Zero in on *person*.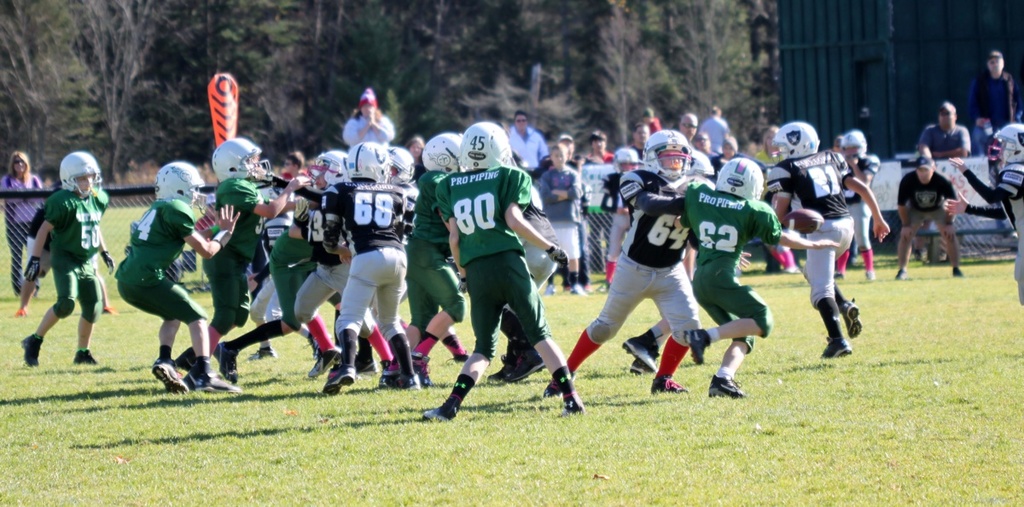
Zeroed in: 963/53/1016/154.
